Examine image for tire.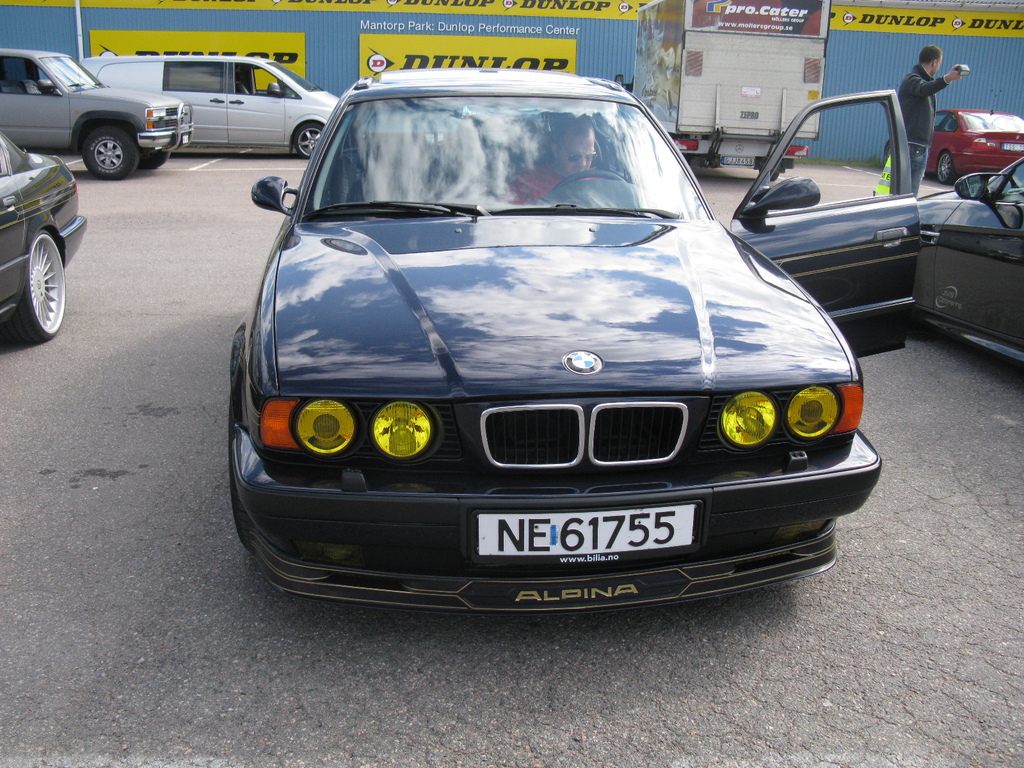
Examination result: [231,399,255,552].
